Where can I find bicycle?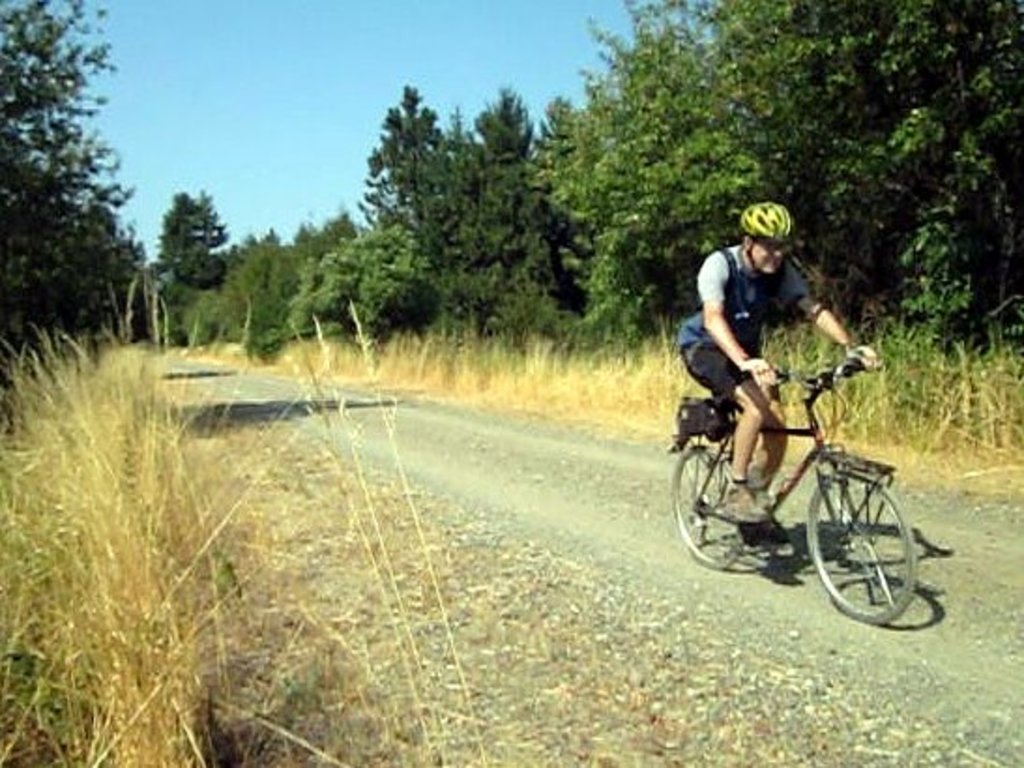
You can find it at box(665, 367, 923, 624).
